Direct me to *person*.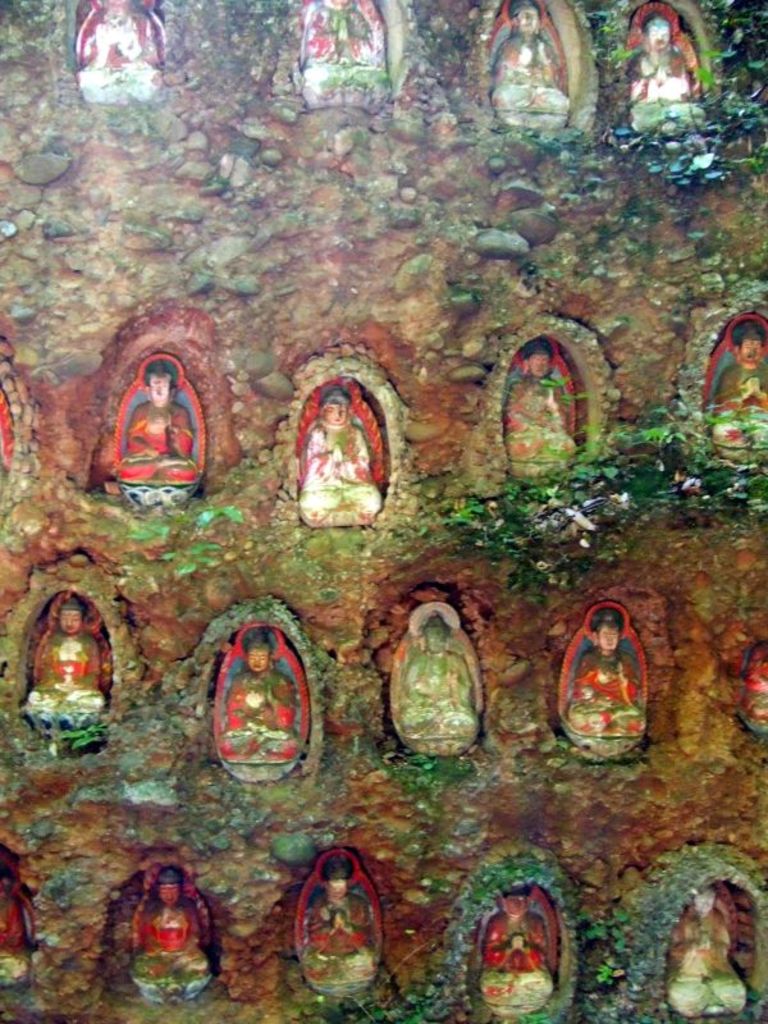
Direction: rect(293, 381, 389, 529).
